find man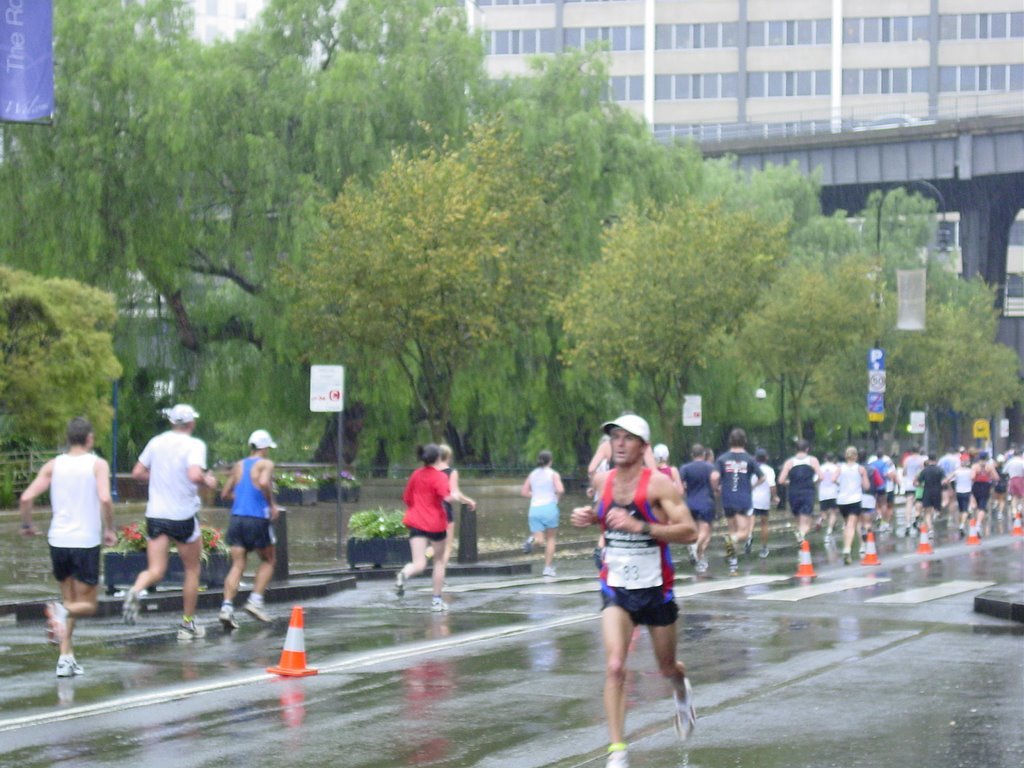
{"left": 817, "top": 449, "right": 837, "bottom": 528}
